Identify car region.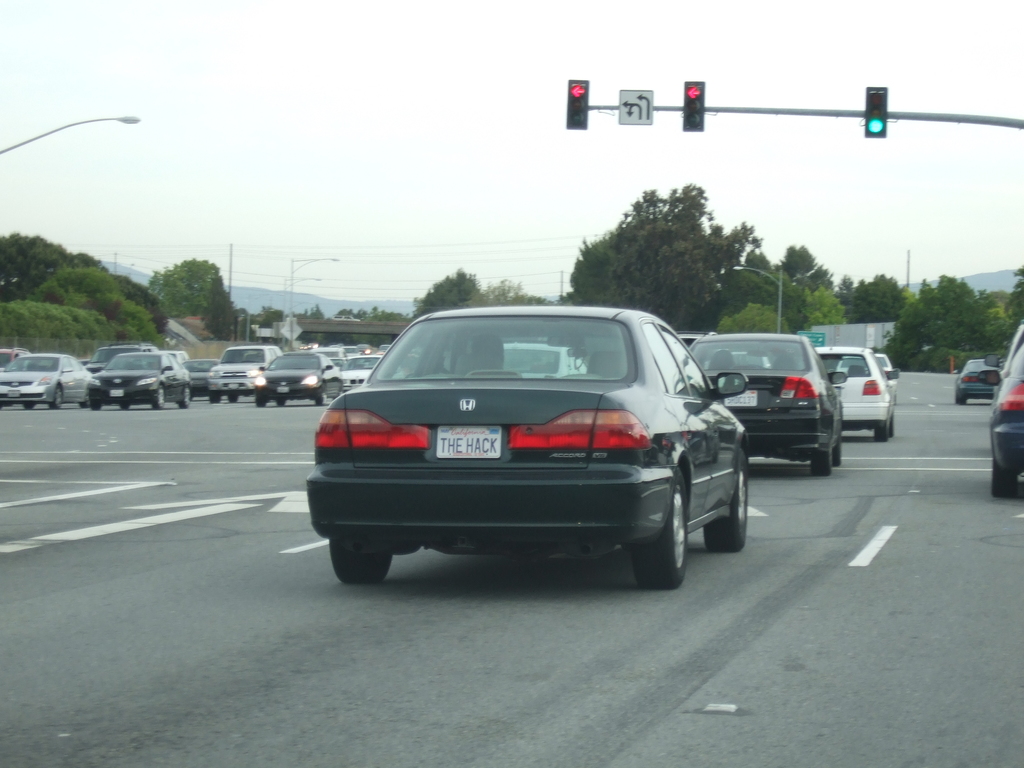
Region: locate(305, 298, 746, 596).
